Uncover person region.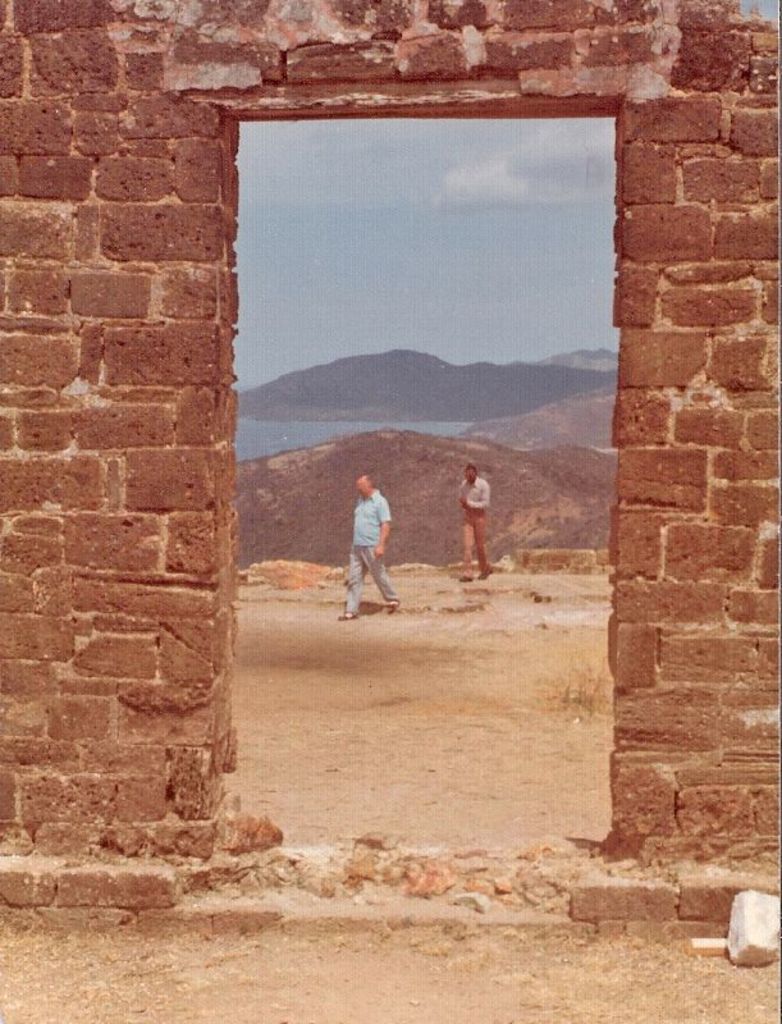
Uncovered: <bbox>342, 462, 403, 607</bbox>.
